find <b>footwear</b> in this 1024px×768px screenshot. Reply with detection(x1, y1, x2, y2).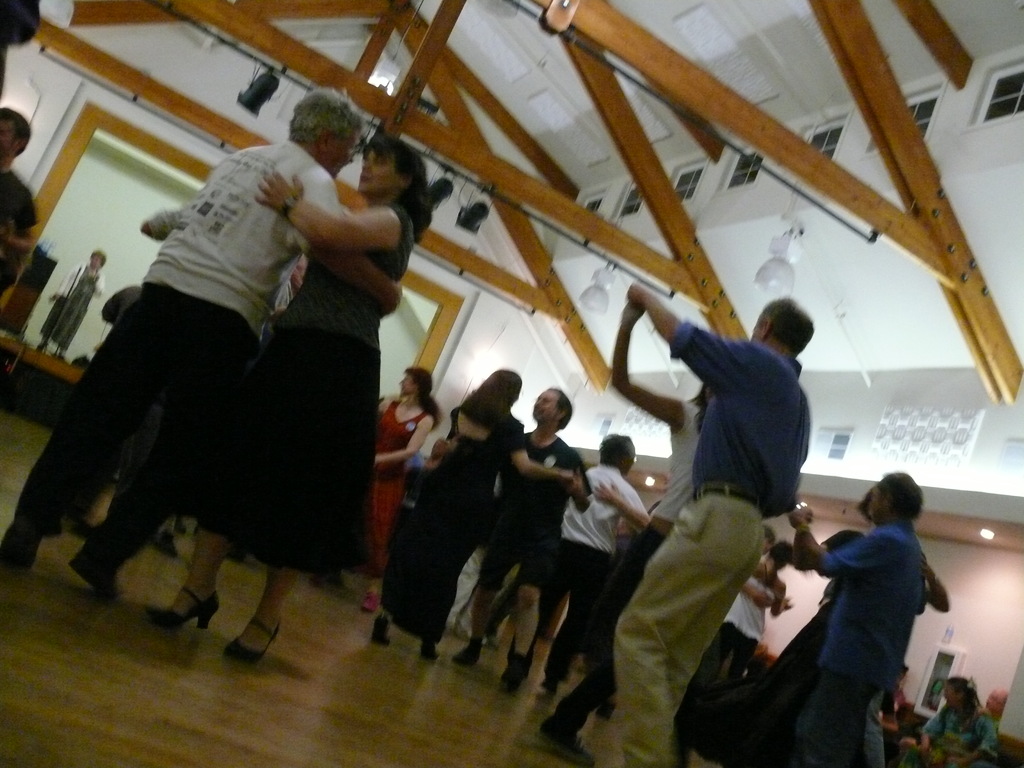
detection(144, 584, 221, 630).
